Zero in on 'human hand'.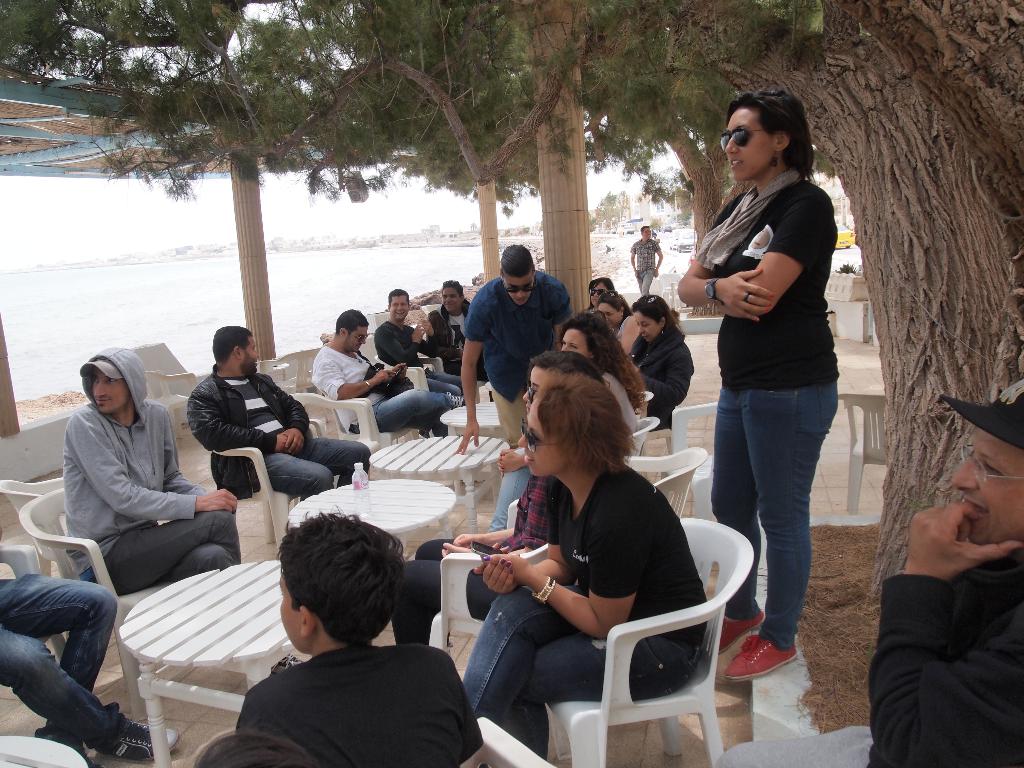
Zeroed in: bbox=[922, 474, 1000, 597].
